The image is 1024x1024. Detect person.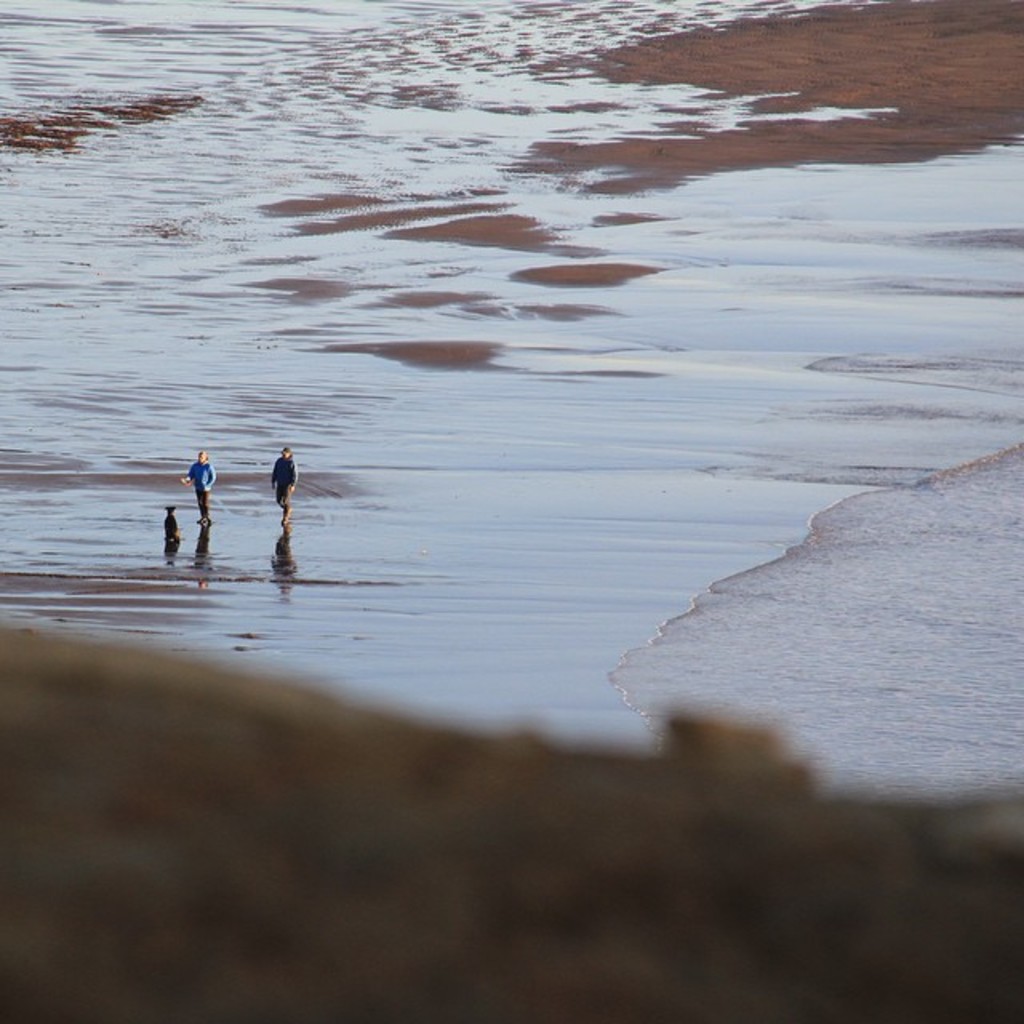
Detection: region(170, 446, 214, 530).
